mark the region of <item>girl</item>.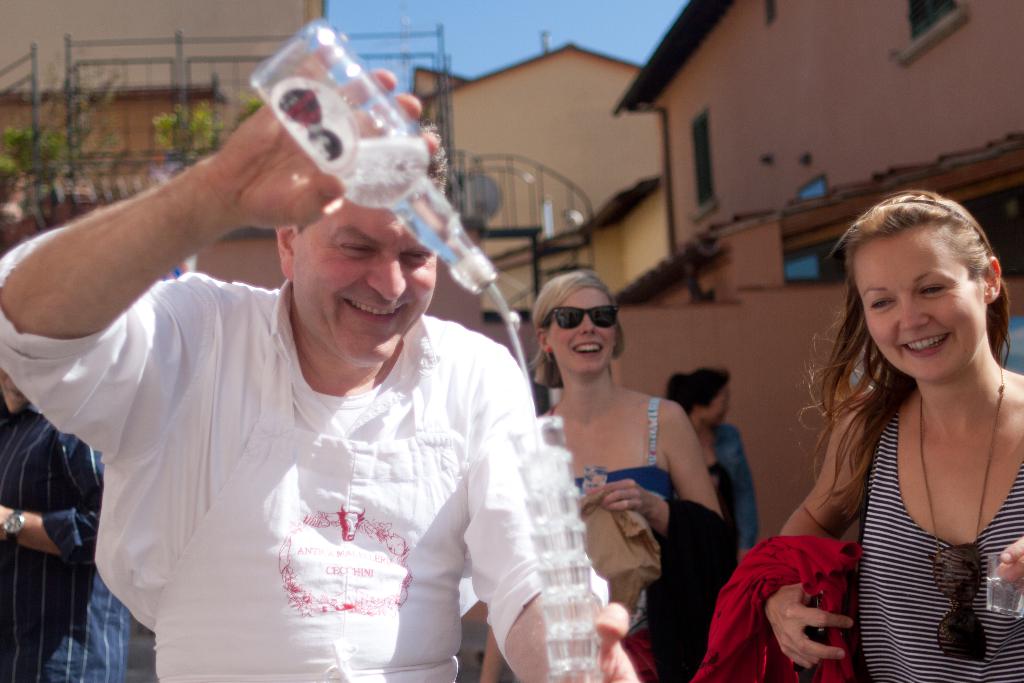
Region: {"left": 534, "top": 270, "right": 726, "bottom": 680}.
